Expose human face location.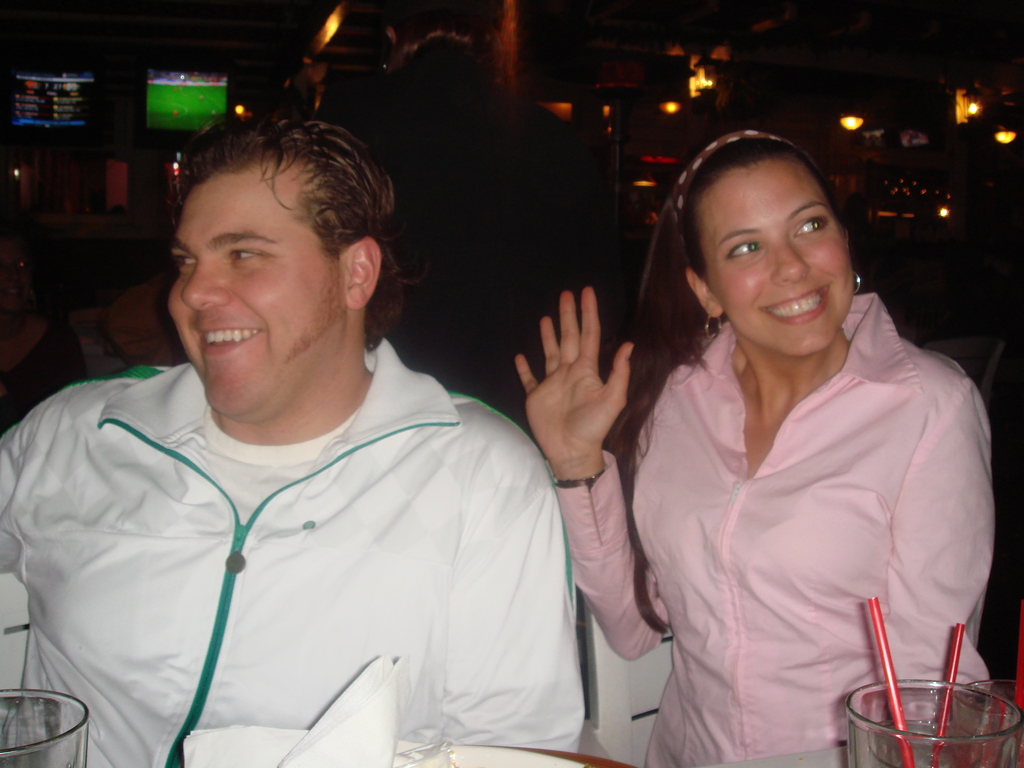
Exposed at (left=703, top=170, right=856, bottom=356).
